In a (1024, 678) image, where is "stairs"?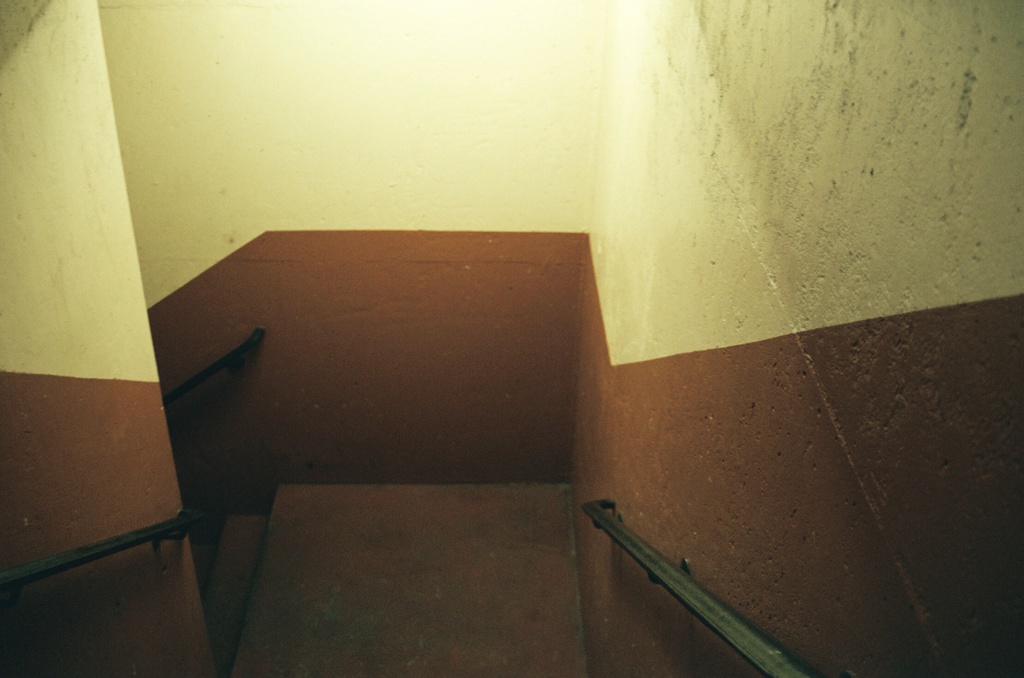
(188, 482, 284, 677).
